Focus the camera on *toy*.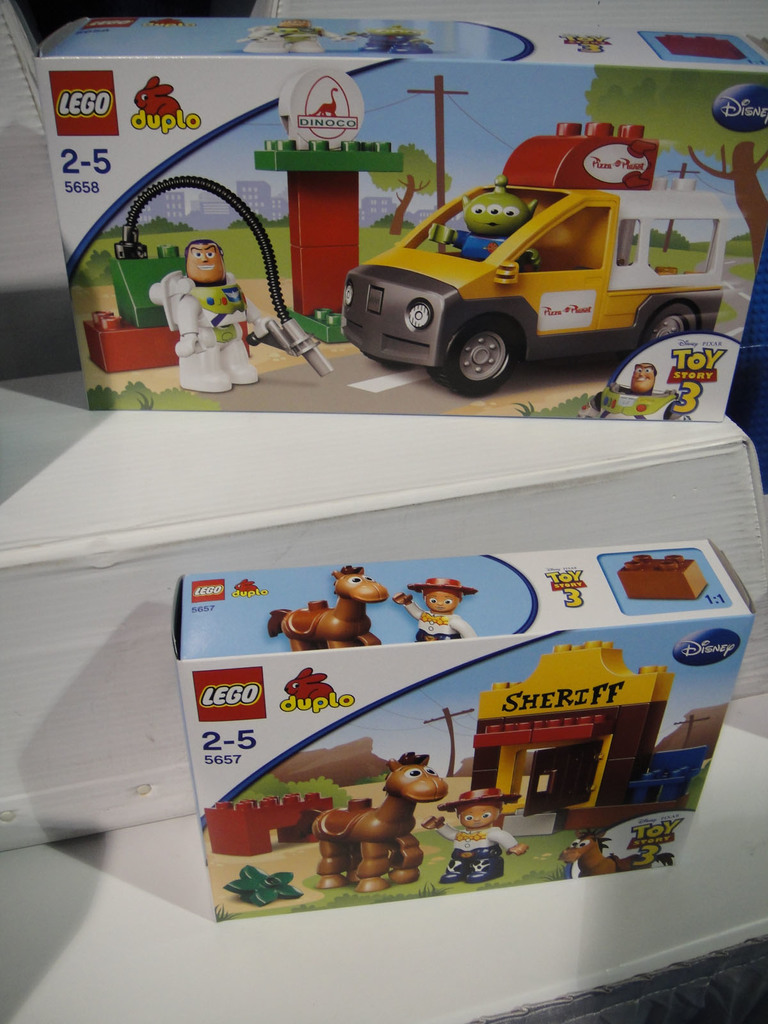
Focus region: (83,172,330,373).
